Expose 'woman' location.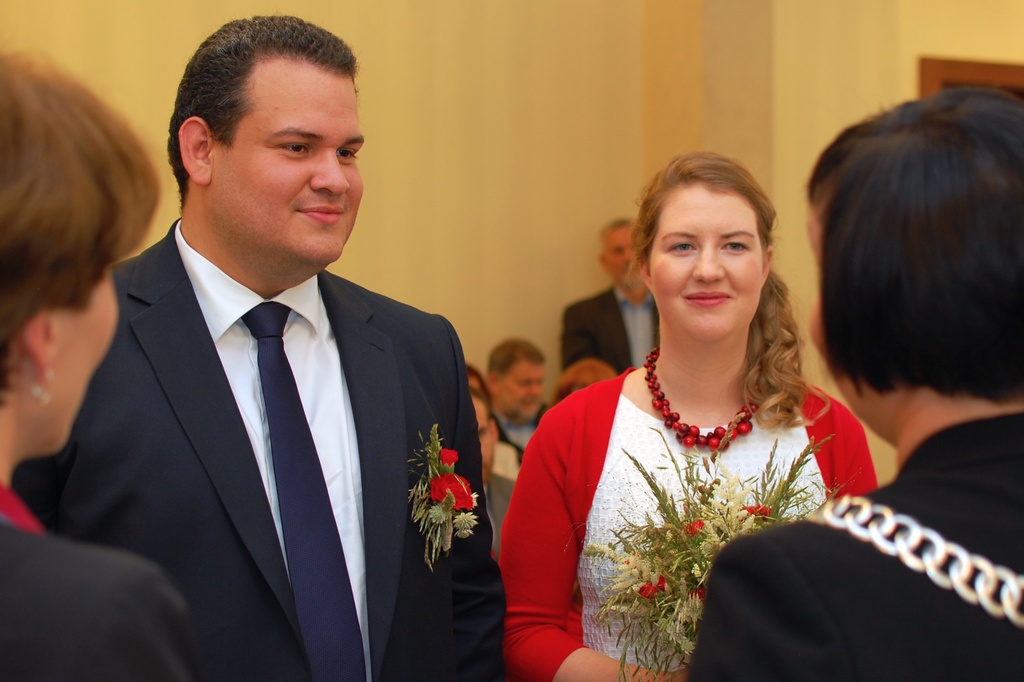
Exposed at l=0, t=52, r=210, b=681.
